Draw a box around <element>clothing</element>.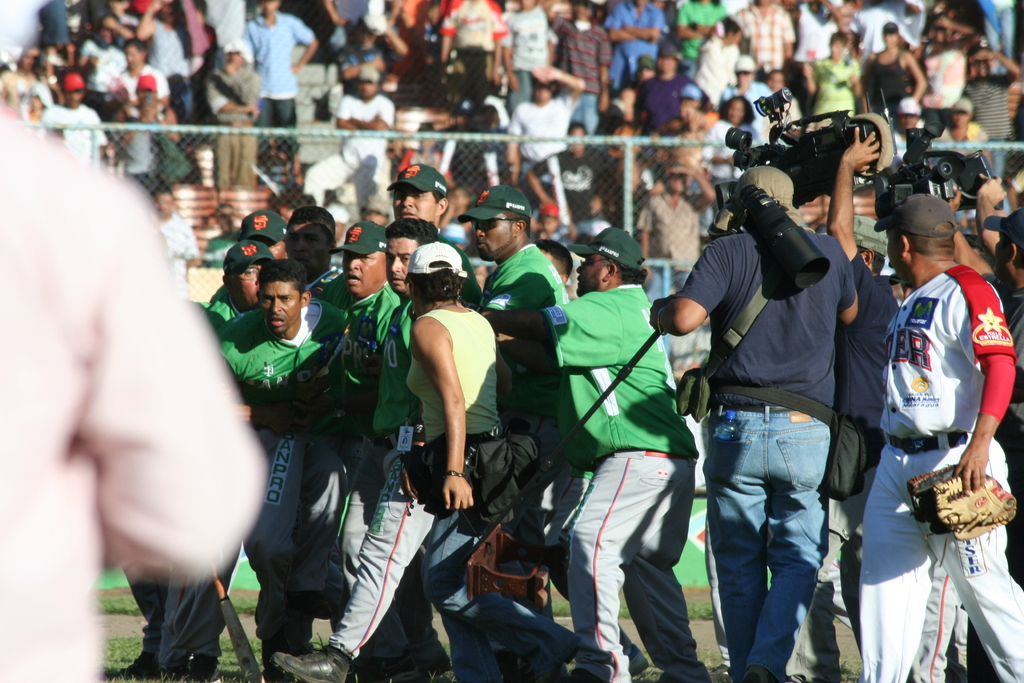
[312,302,449,660].
